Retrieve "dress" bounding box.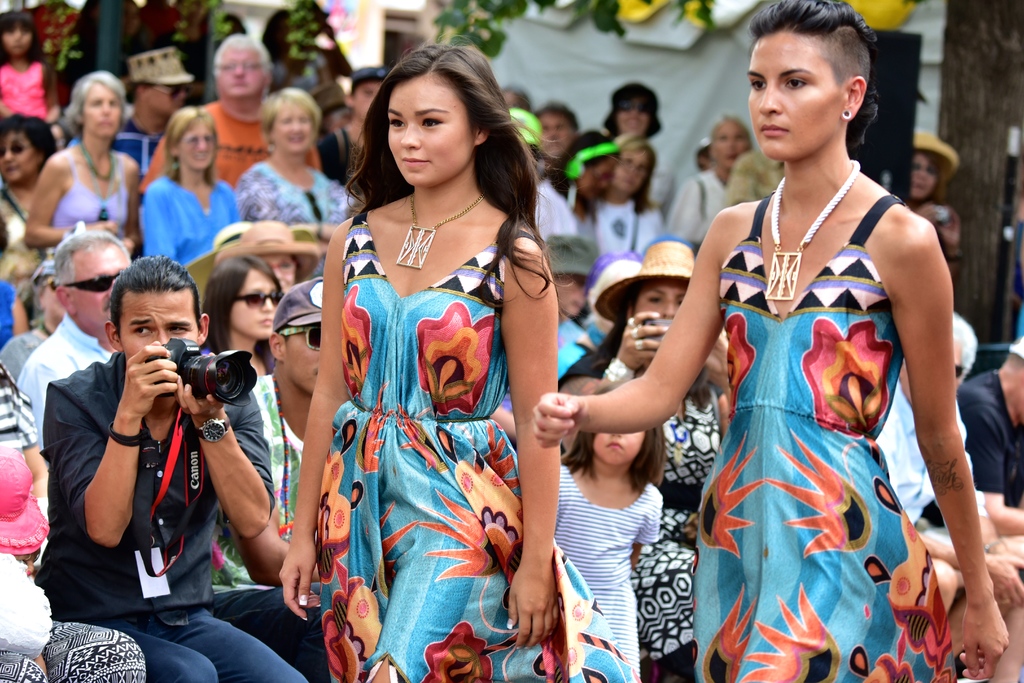
Bounding box: {"left": 239, "top": 159, "right": 343, "bottom": 276}.
